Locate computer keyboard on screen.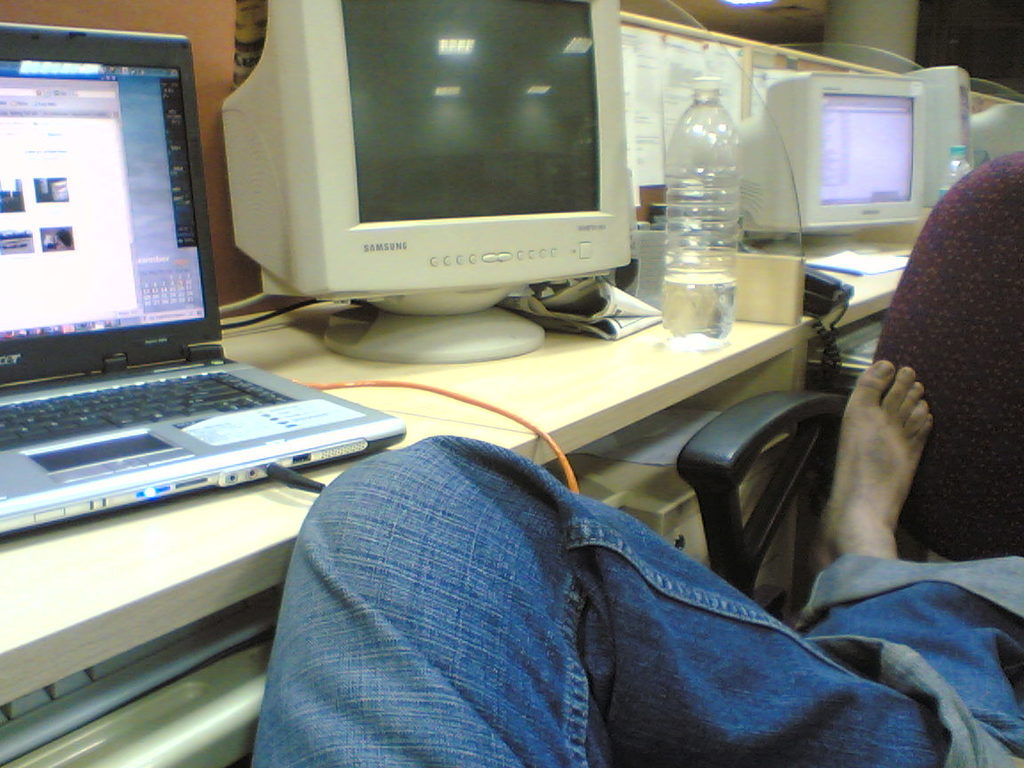
On screen at {"left": 0, "top": 581, "right": 283, "bottom": 764}.
